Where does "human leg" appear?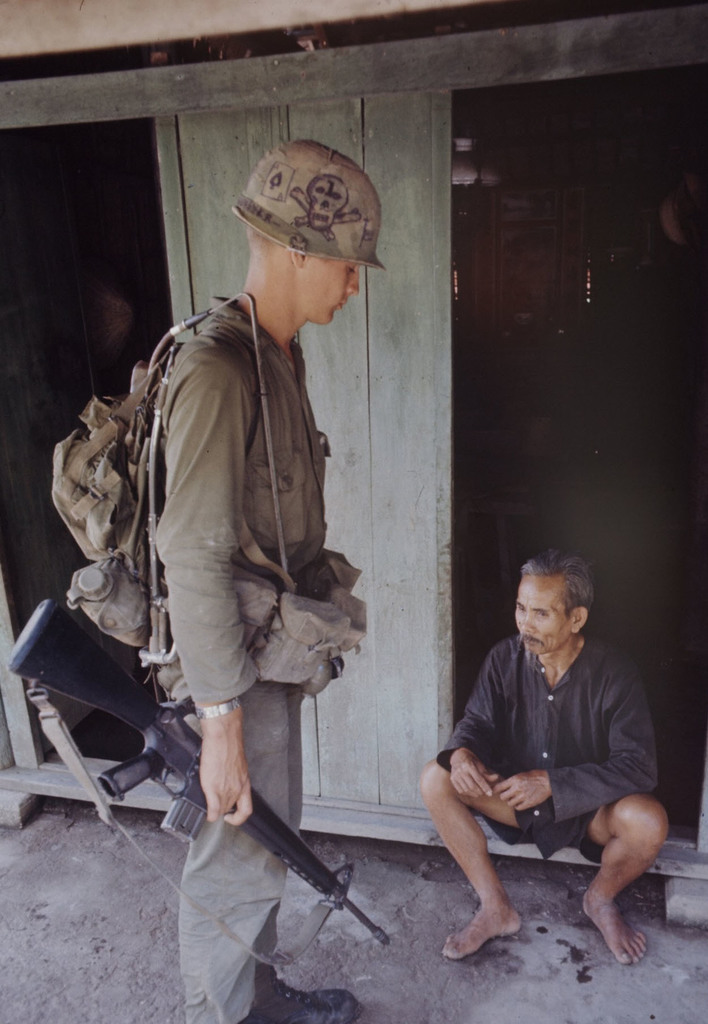
Appears at [280, 714, 360, 1023].
